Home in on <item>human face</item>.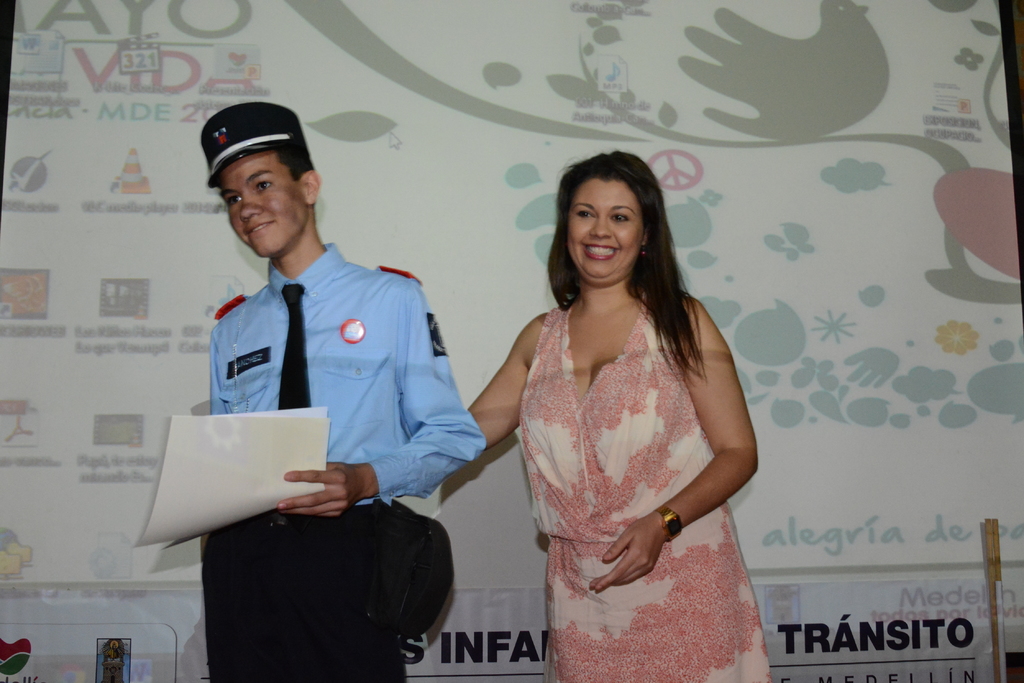
Homed in at 562, 175, 644, 282.
